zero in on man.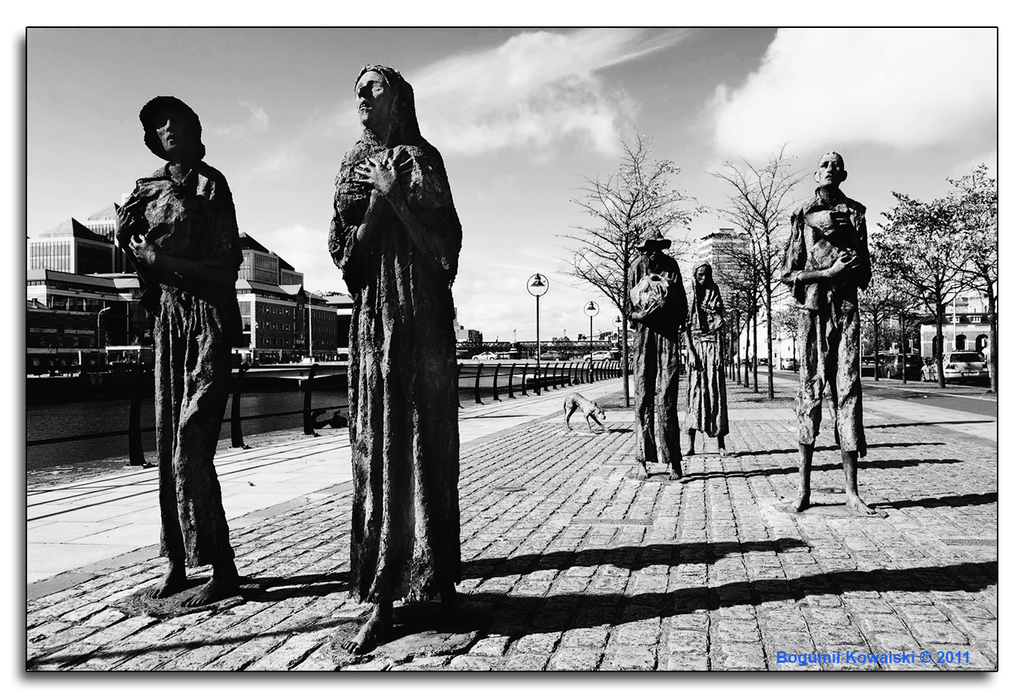
Zeroed in: Rect(624, 226, 690, 479).
